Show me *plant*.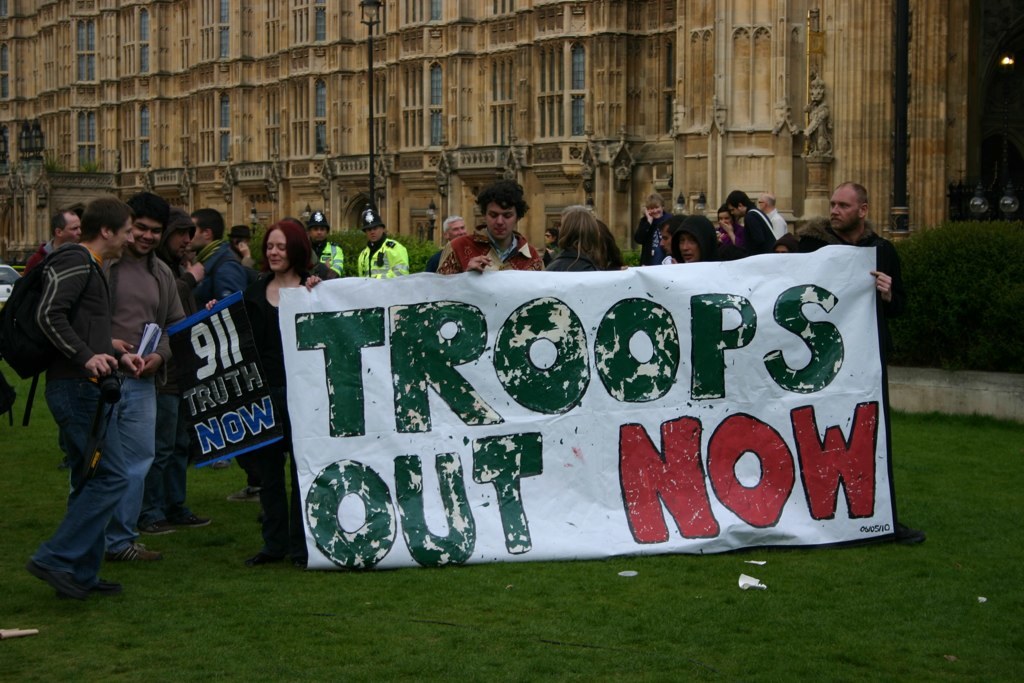
*plant* is here: [886, 216, 1023, 374].
